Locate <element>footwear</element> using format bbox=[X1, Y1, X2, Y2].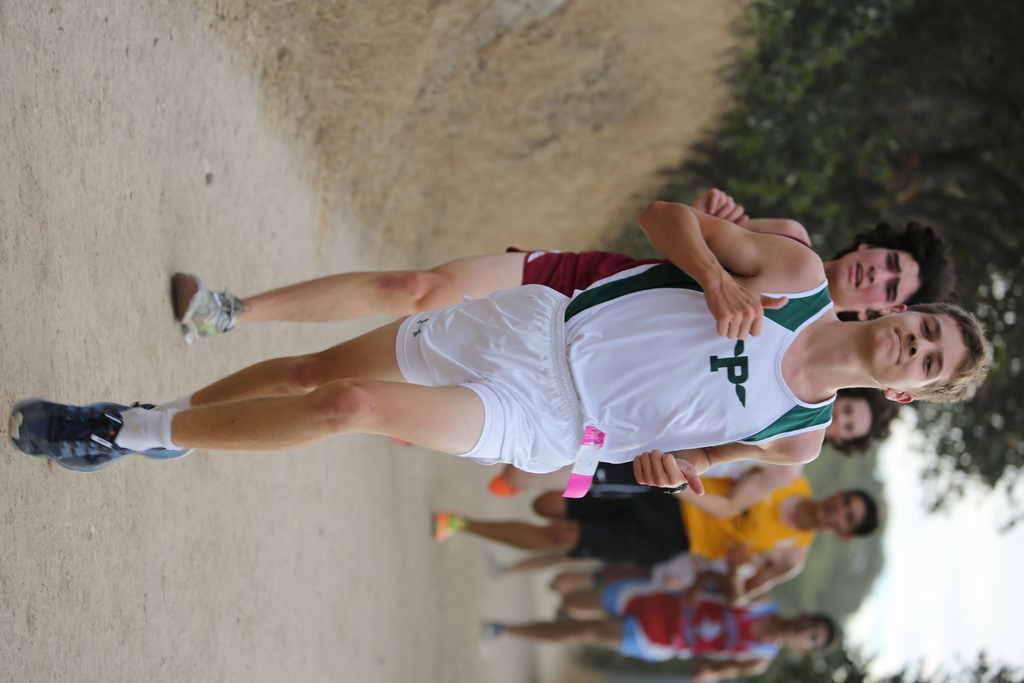
bbox=[429, 508, 472, 542].
